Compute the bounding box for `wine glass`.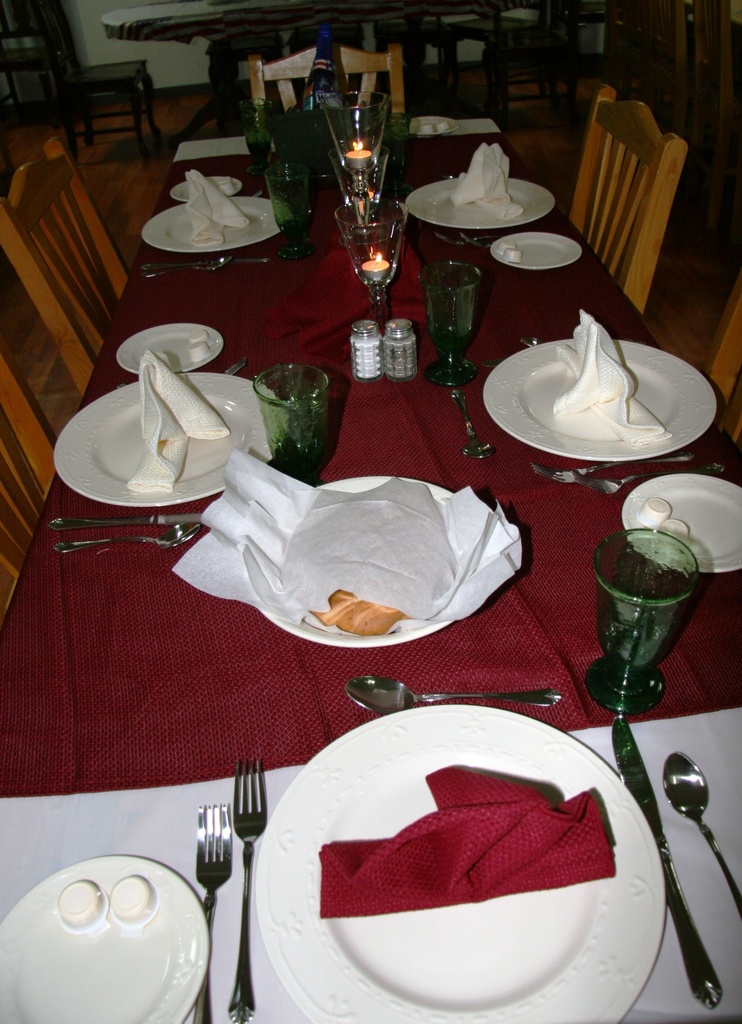
252,365,333,484.
